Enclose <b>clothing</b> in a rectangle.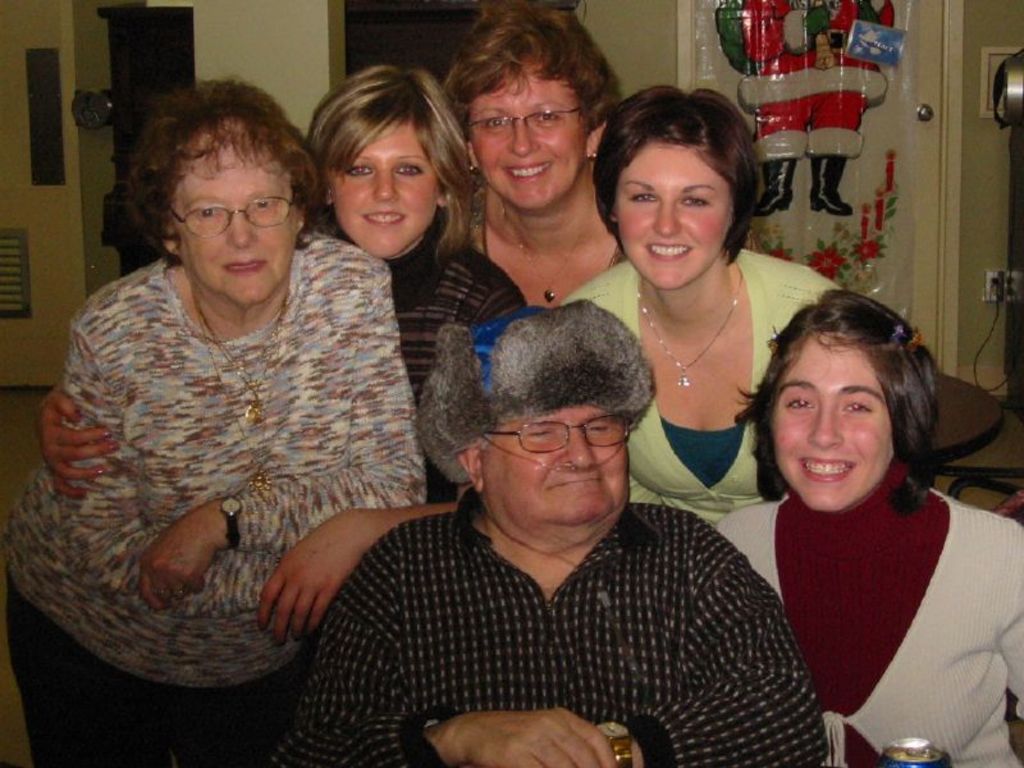
[left=554, top=242, right=844, bottom=527].
